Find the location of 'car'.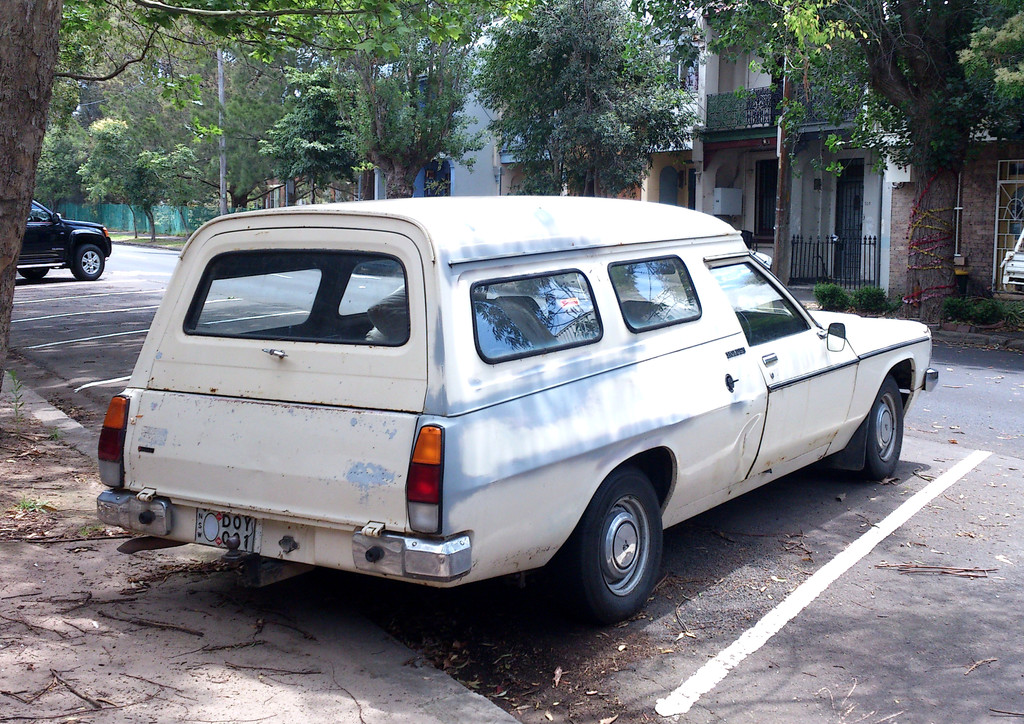
Location: rect(95, 192, 941, 627).
